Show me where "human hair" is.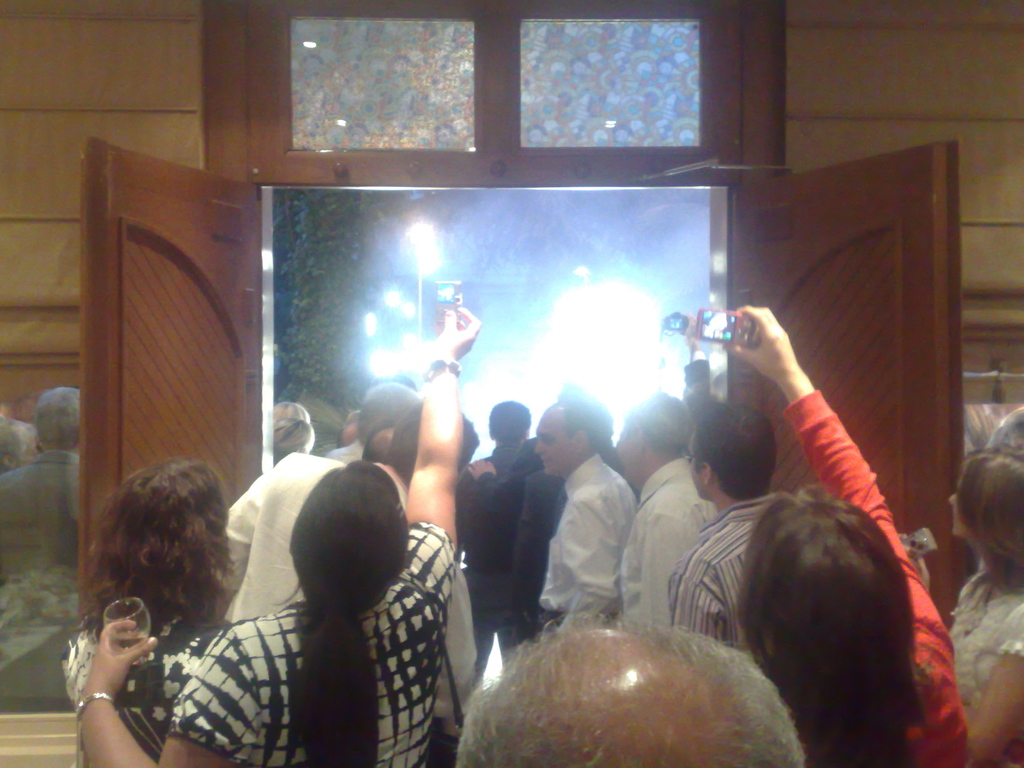
"human hair" is at bbox=(357, 381, 422, 446).
